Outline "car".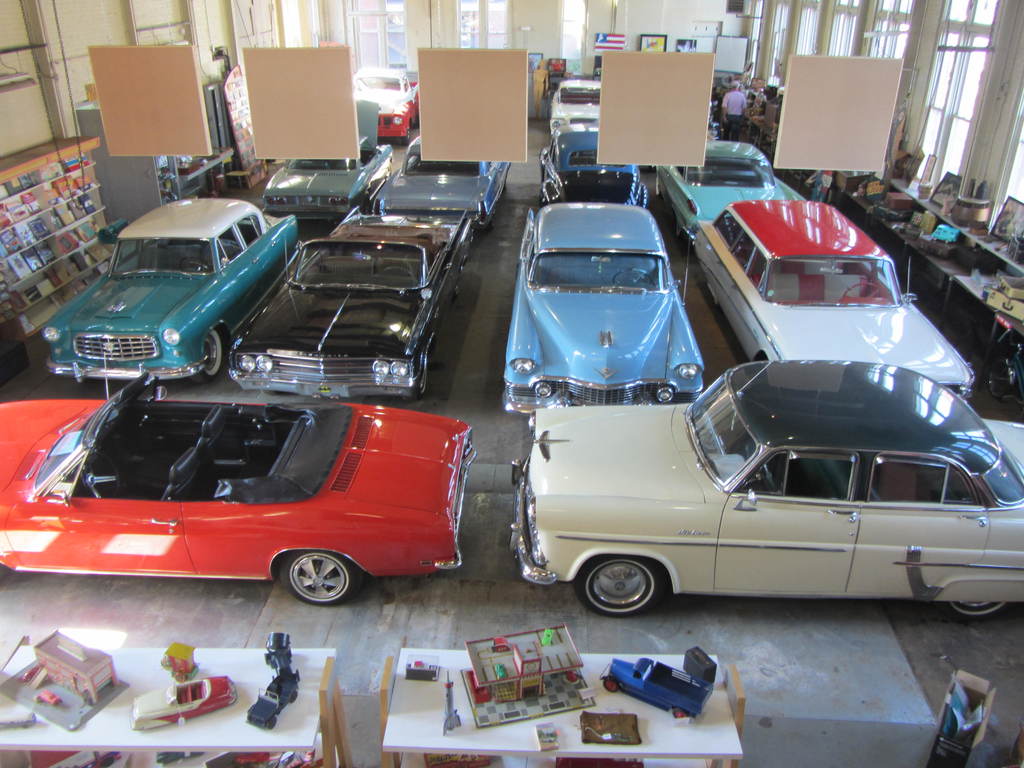
Outline: <box>687,197,973,406</box>.
